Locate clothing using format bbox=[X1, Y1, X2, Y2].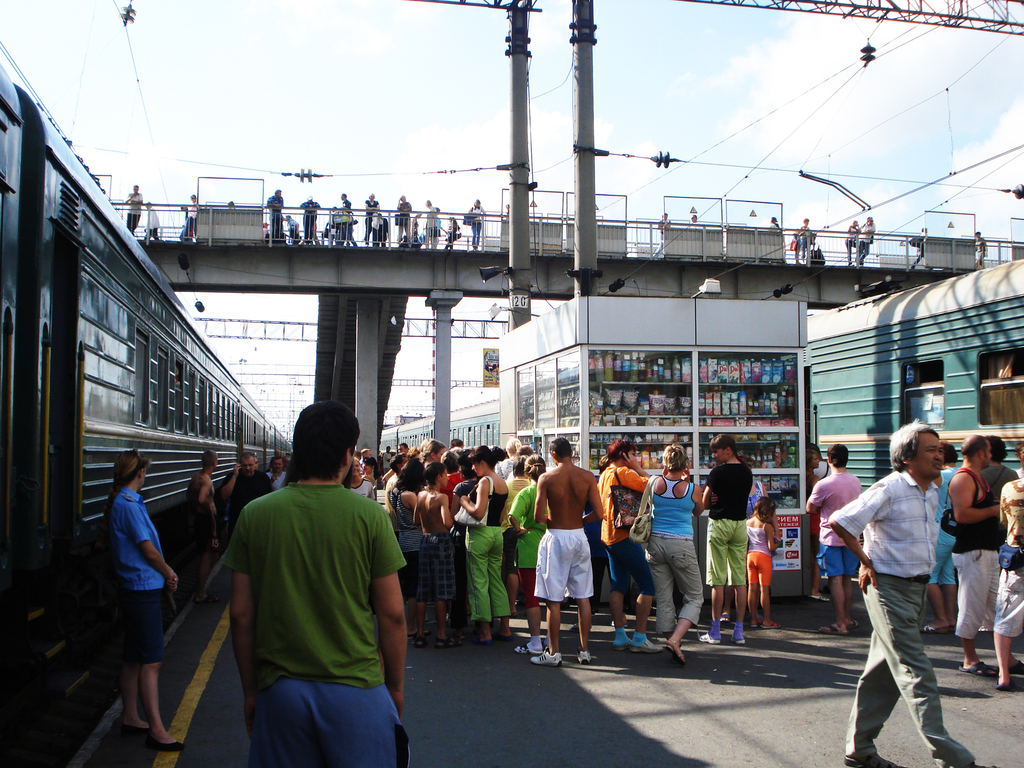
bbox=[374, 462, 408, 515].
